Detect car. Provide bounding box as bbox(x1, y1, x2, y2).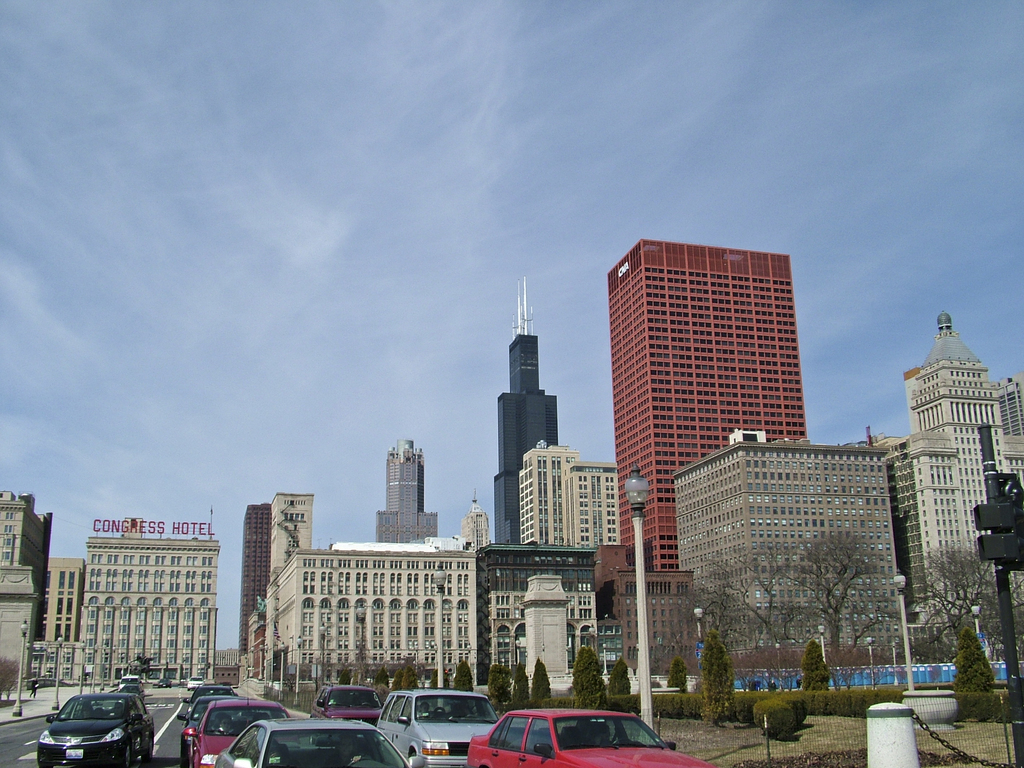
bbox(157, 680, 171, 687).
